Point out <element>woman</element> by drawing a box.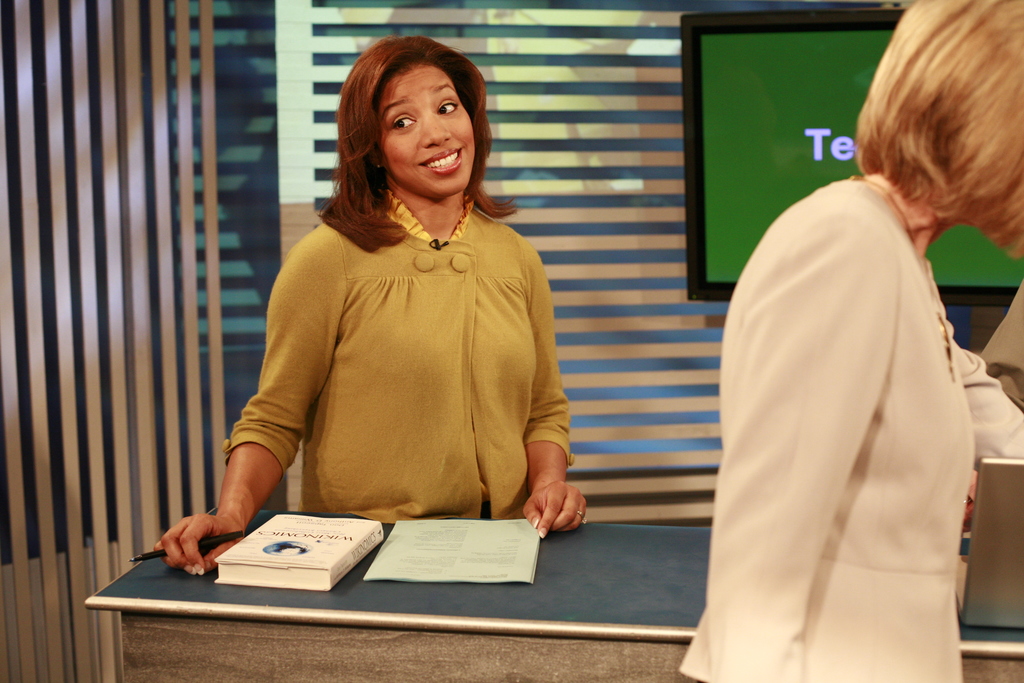
crop(681, 0, 1023, 682).
